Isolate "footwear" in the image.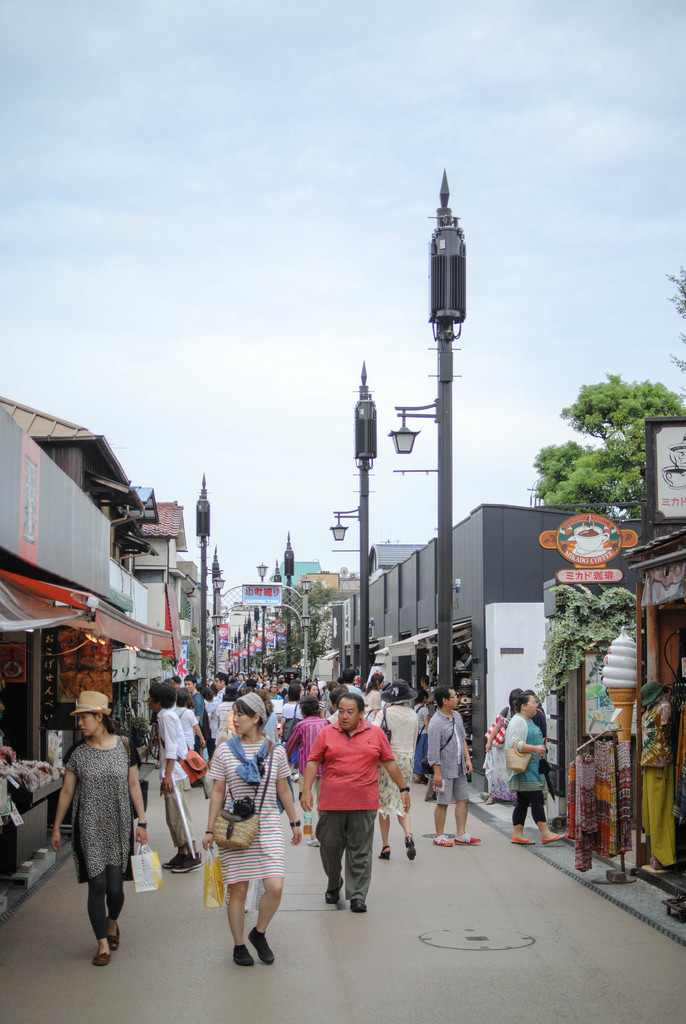
Isolated region: detection(509, 834, 537, 844).
